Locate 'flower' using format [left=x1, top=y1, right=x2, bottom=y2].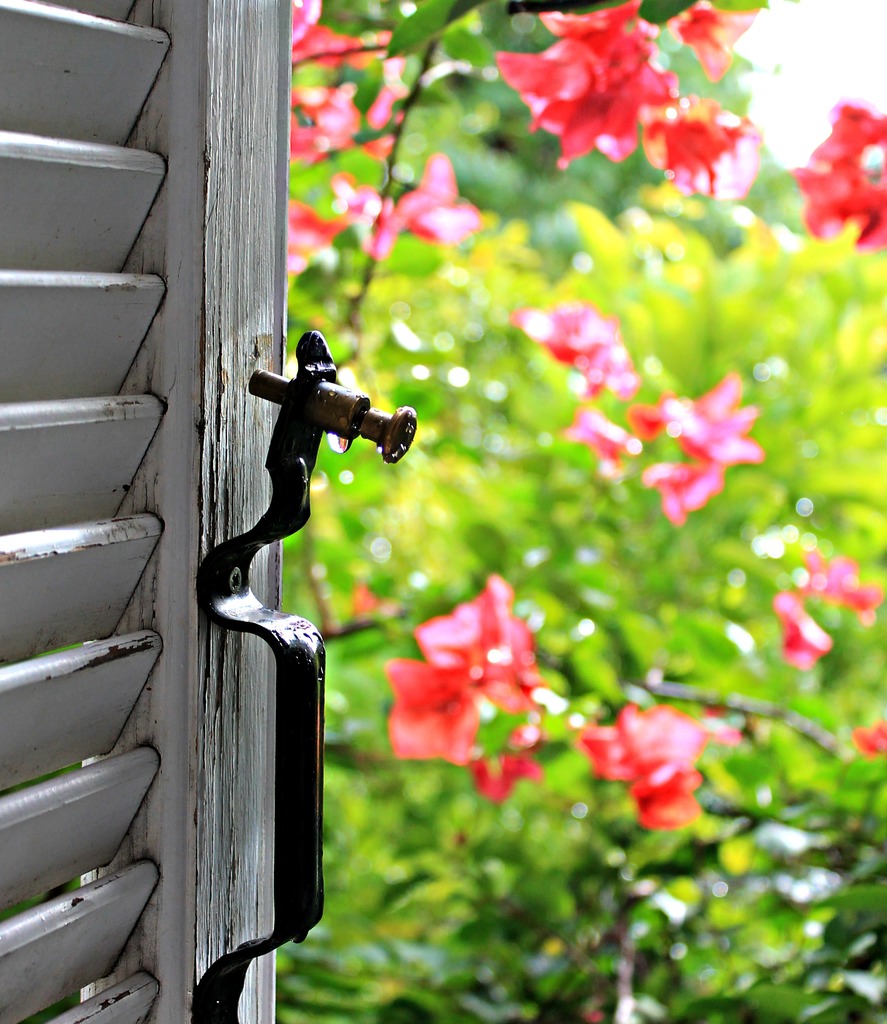
[left=385, top=152, right=493, bottom=255].
